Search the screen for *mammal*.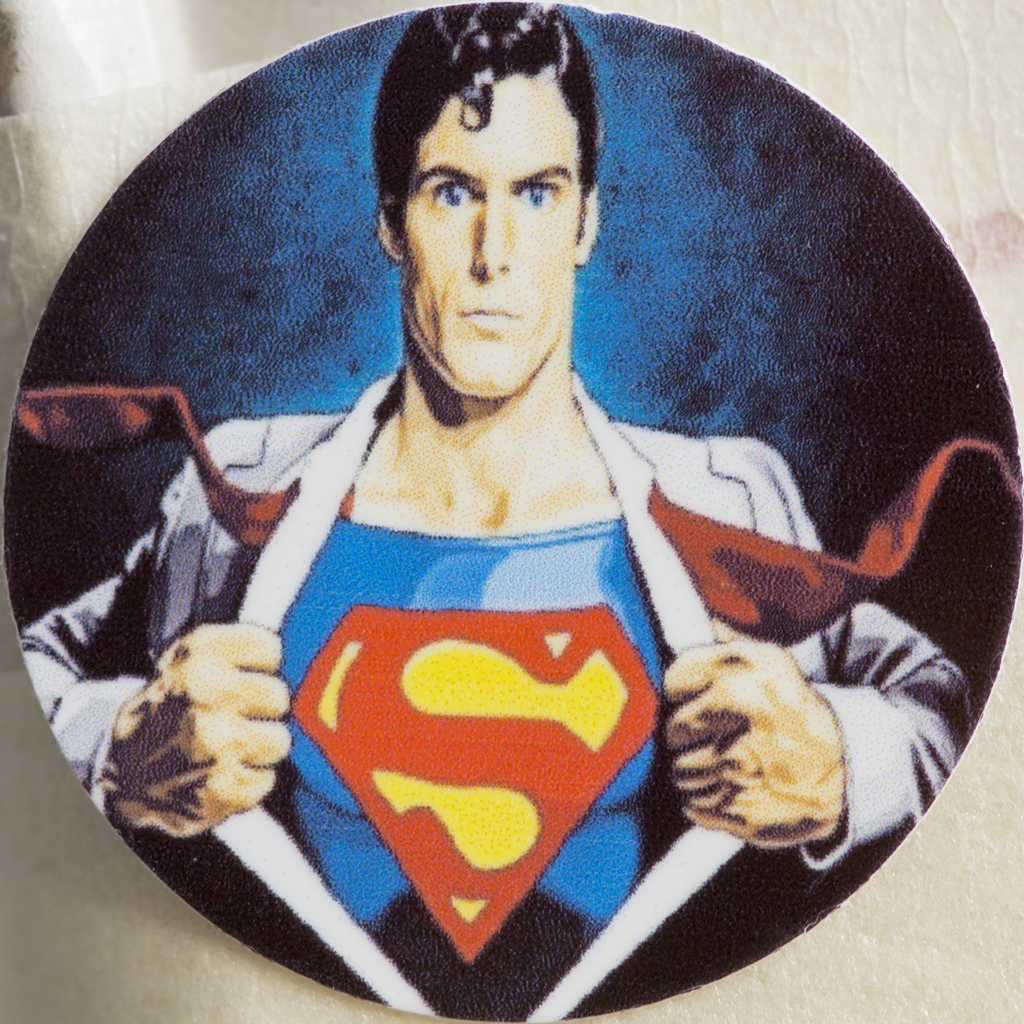
Found at box=[20, 3, 977, 1023].
